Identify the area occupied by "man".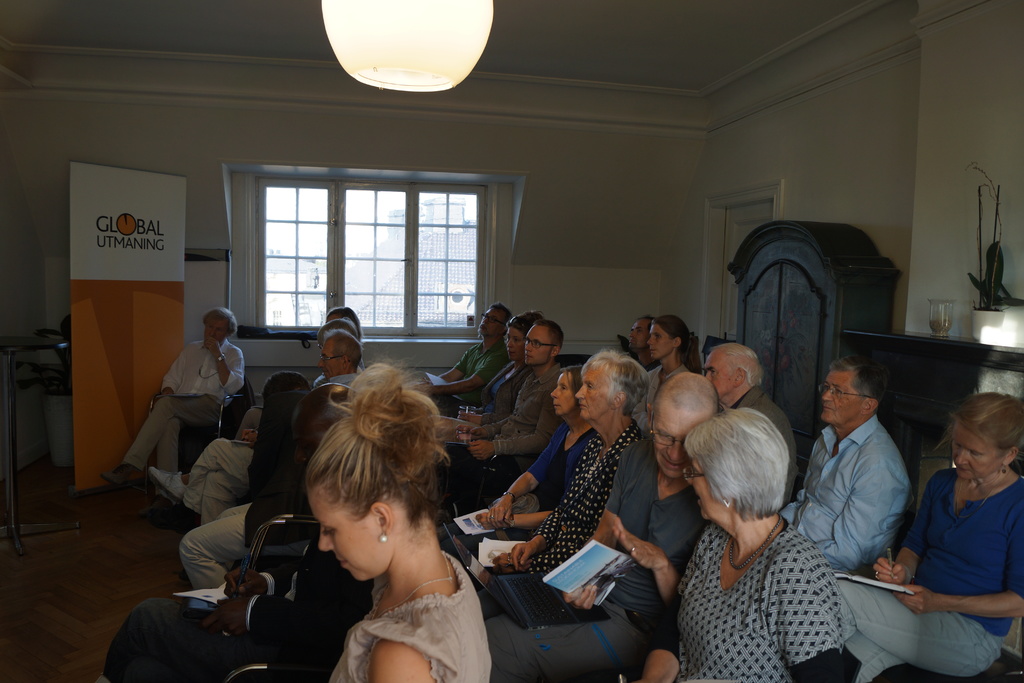
Area: 127:308:250:552.
